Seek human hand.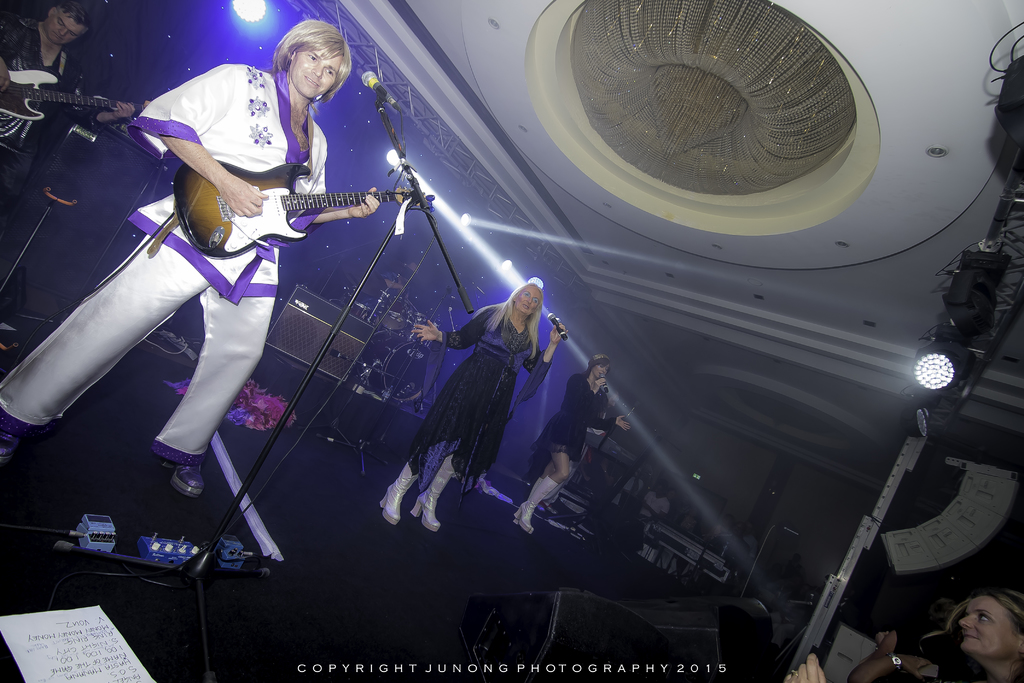
(0,58,13,93).
